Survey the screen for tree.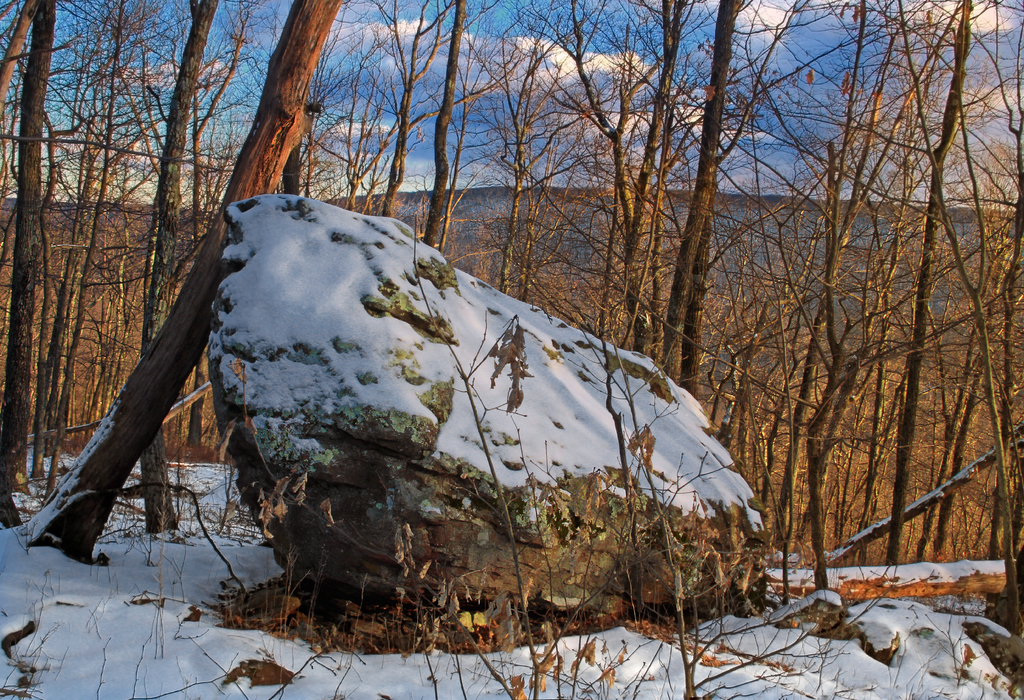
Survey found: BBox(0, 0, 1023, 642).
